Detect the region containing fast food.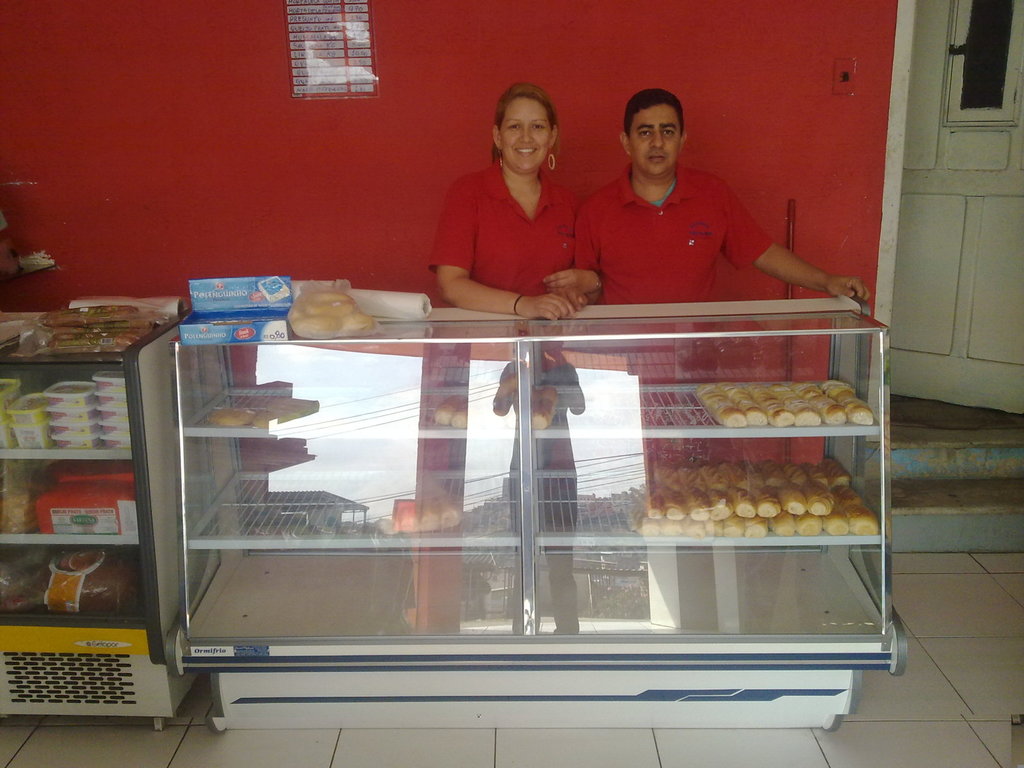
<region>812, 397, 847, 423</region>.
